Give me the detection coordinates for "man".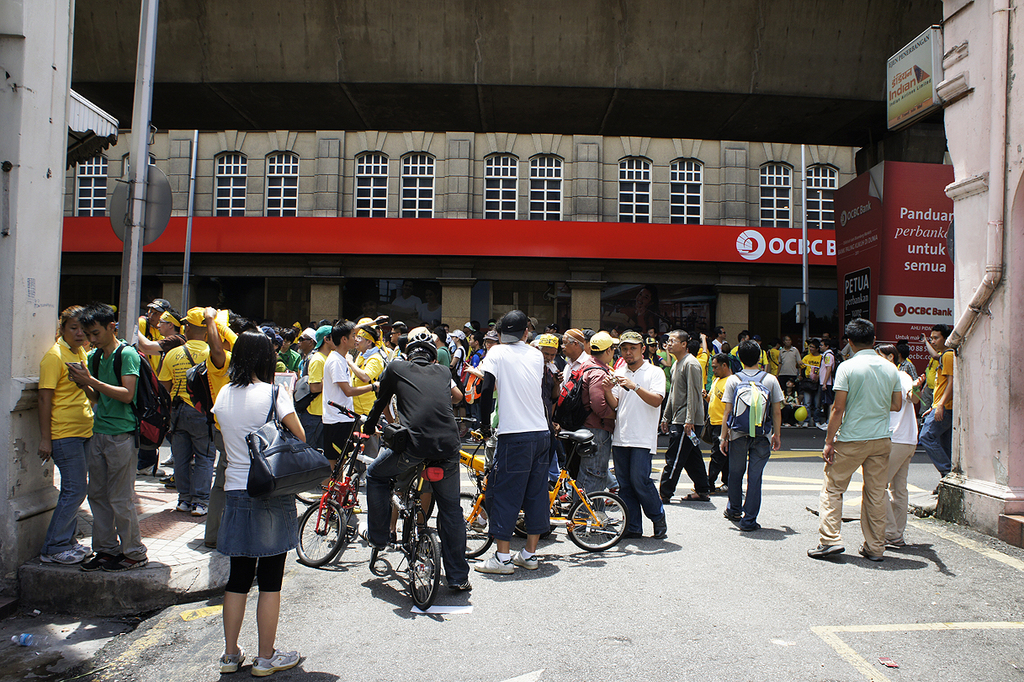
771:339:804:401.
